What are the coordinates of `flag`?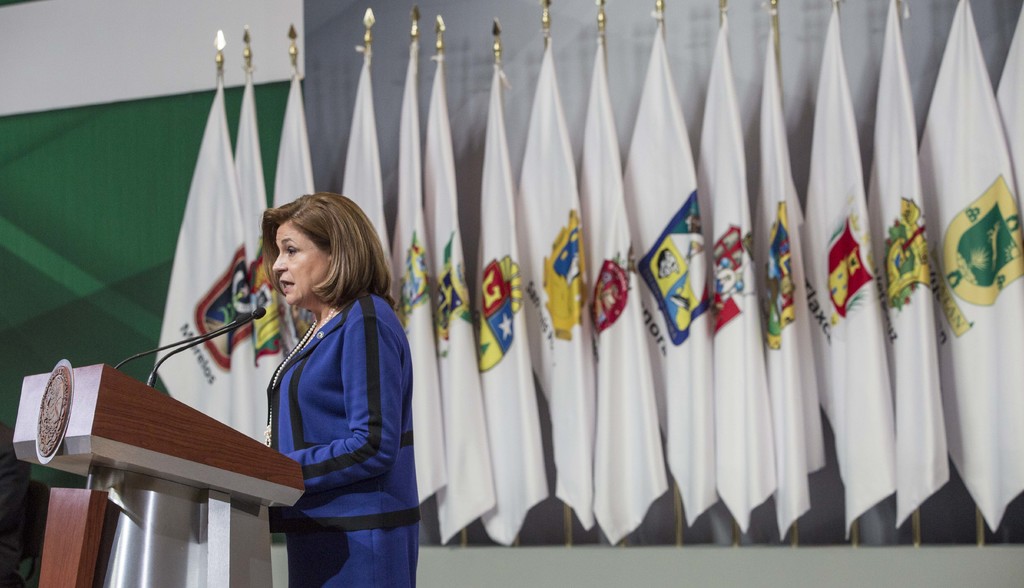
142 83 282 542.
